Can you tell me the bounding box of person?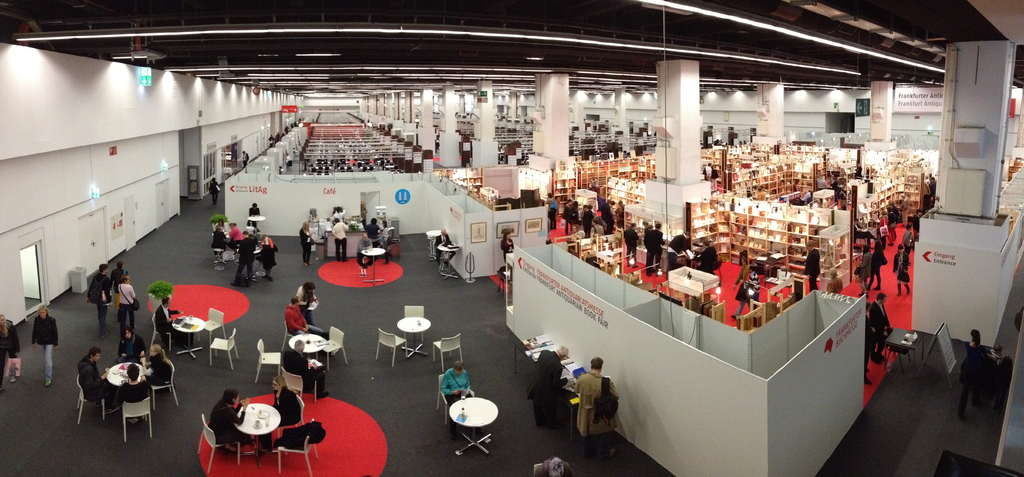
<box>278,344,332,397</box>.
